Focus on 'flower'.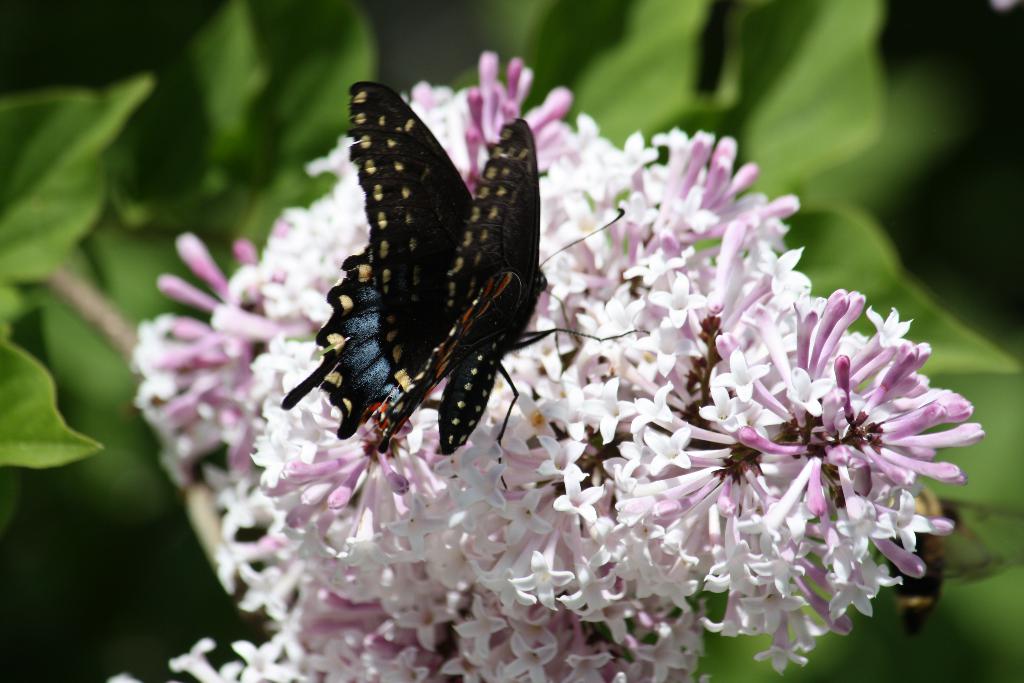
Focused at box=[111, 49, 978, 682].
